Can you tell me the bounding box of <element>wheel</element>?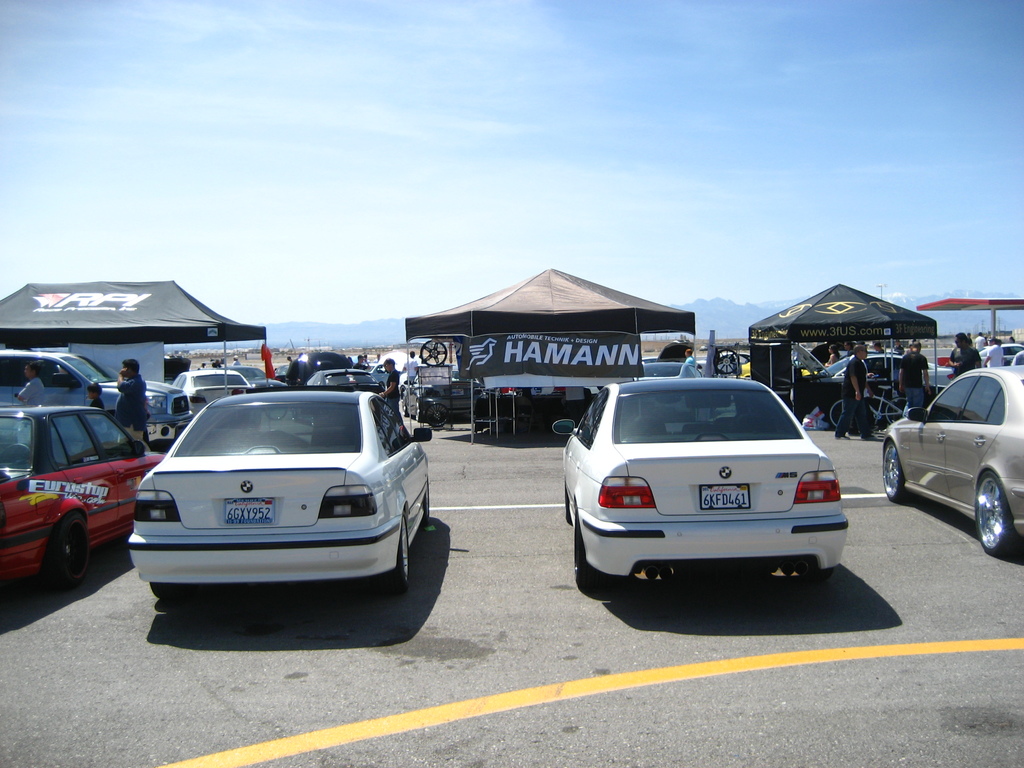
377,513,412,597.
